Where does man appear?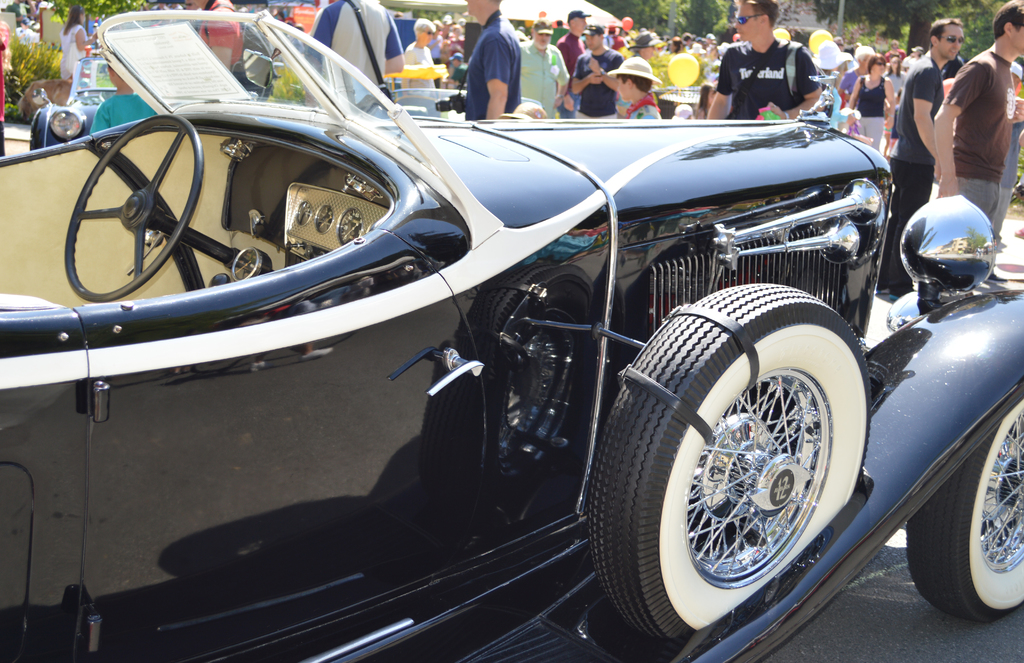
Appears at (left=934, top=2, right=1023, bottom=236).
